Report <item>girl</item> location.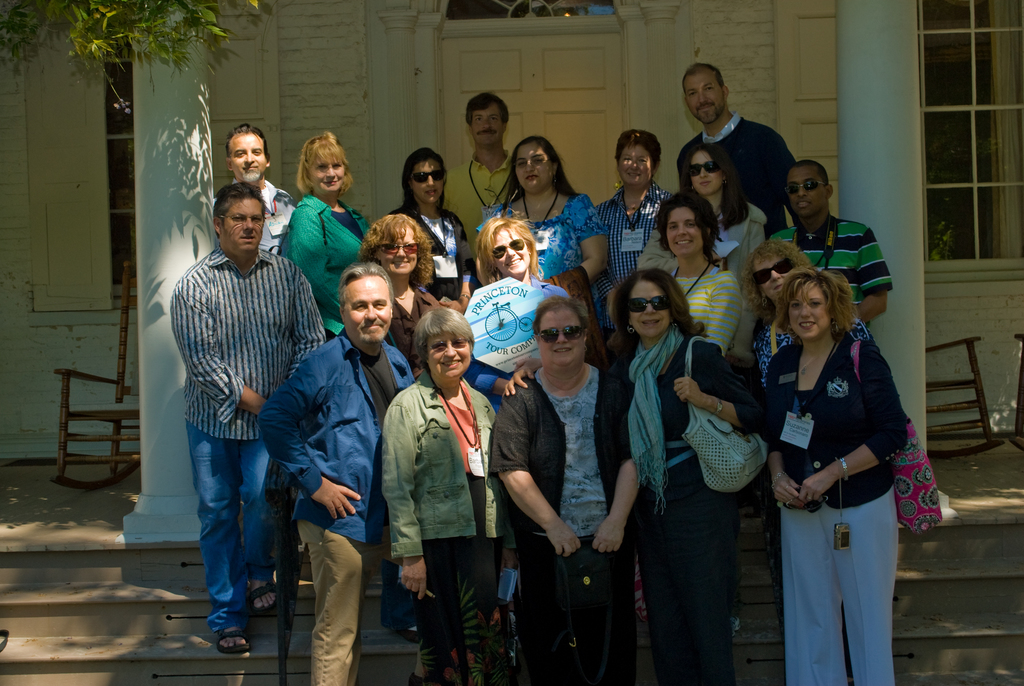
Report: Rect(639, 138, 765, 361).
